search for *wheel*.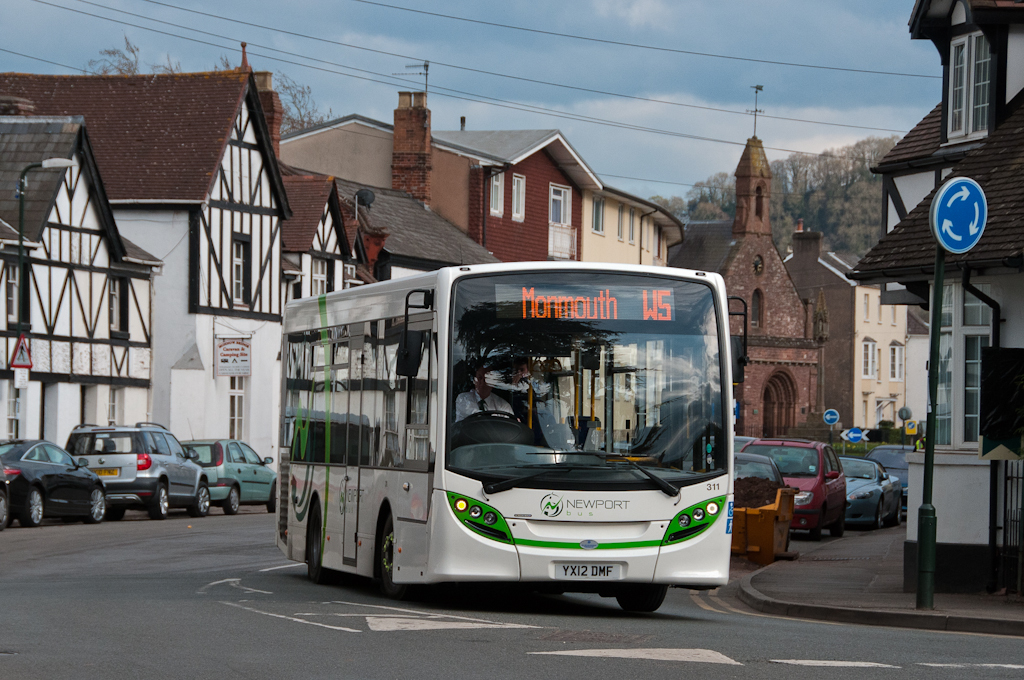
Found at (left=222, top=489, right=236, bottom=514).
